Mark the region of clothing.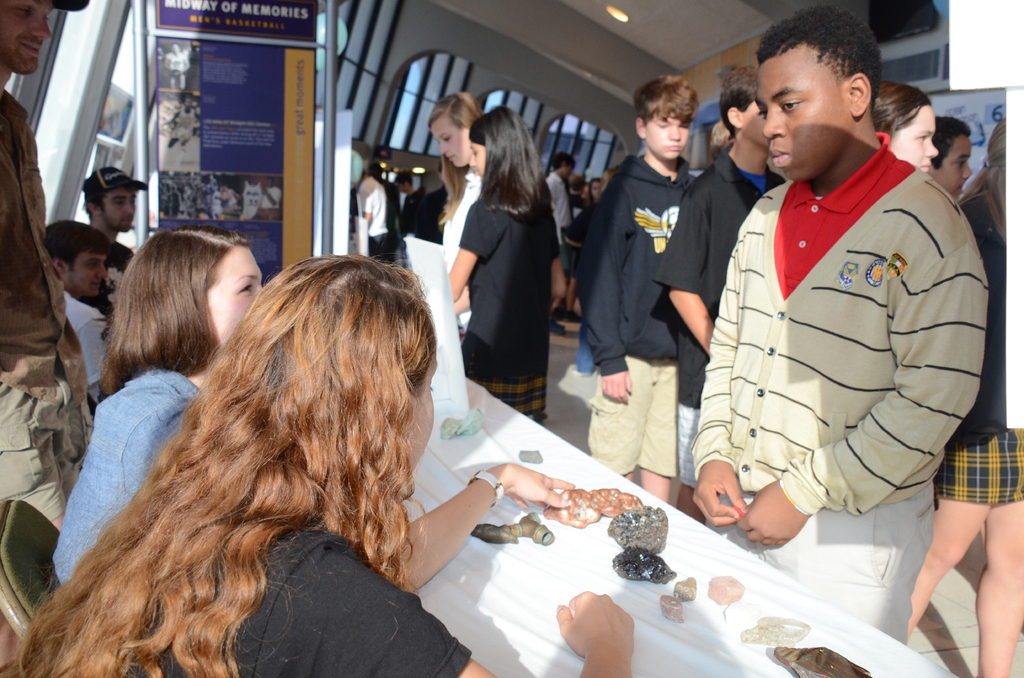
Region: {"left": 457, "top": 198, "right": 558, "bottom": 423}.
